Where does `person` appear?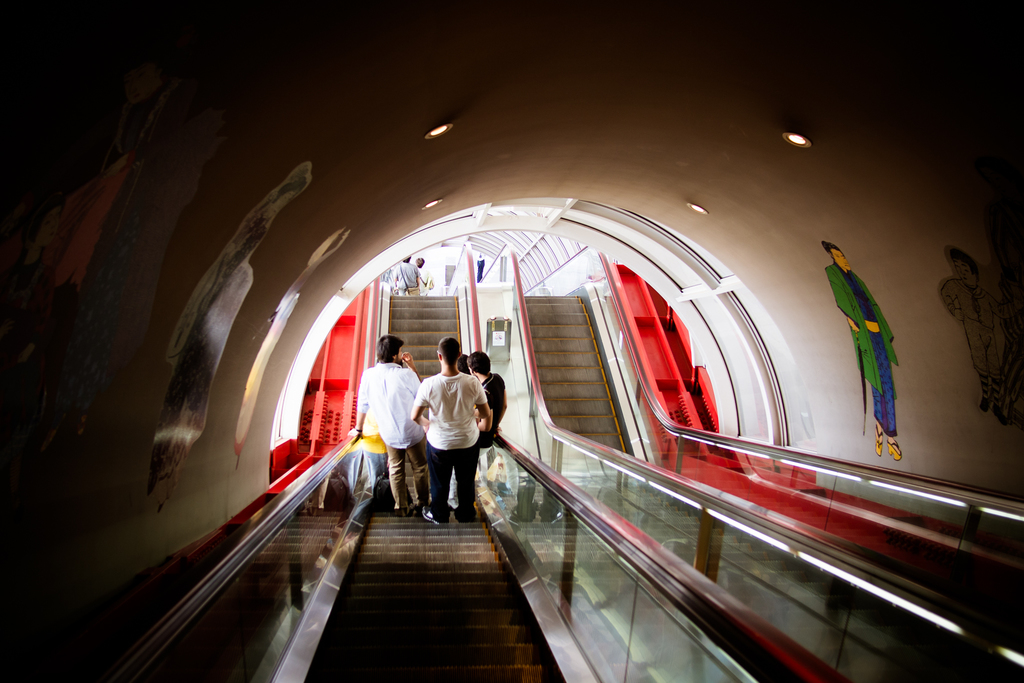
Appears at l=824, t=241, r=908, b=461.
